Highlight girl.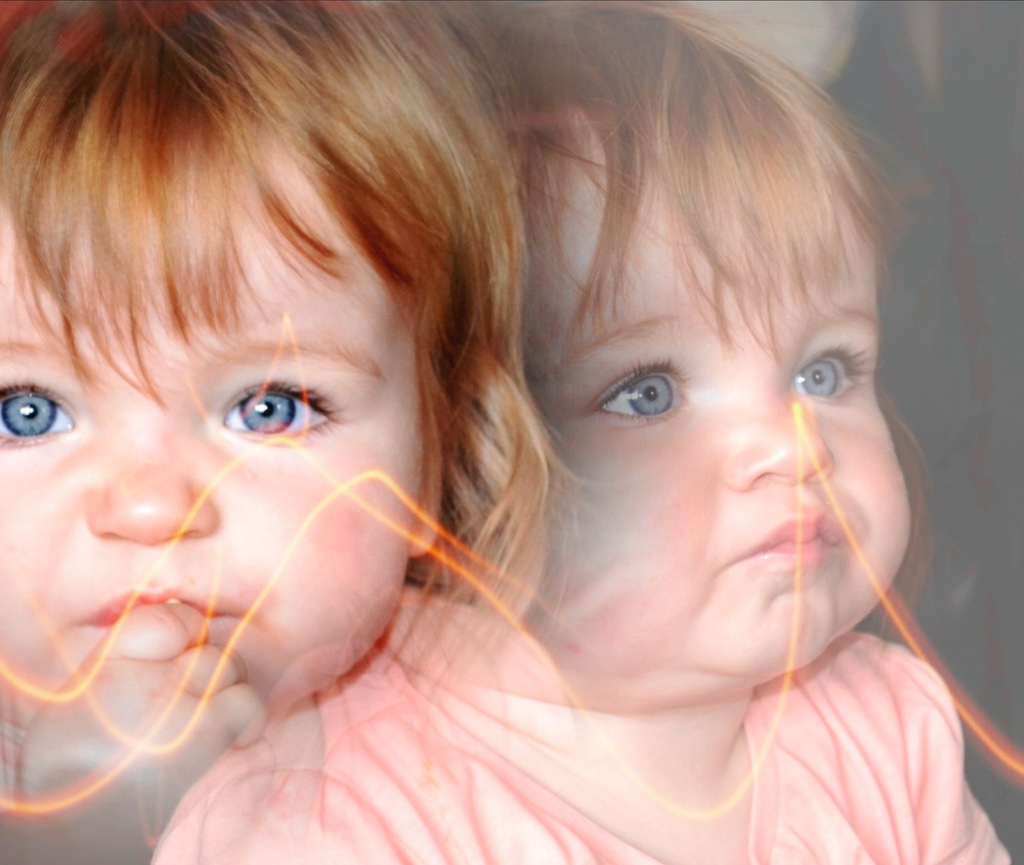
Highlighted region: 142/0/1014/864.
